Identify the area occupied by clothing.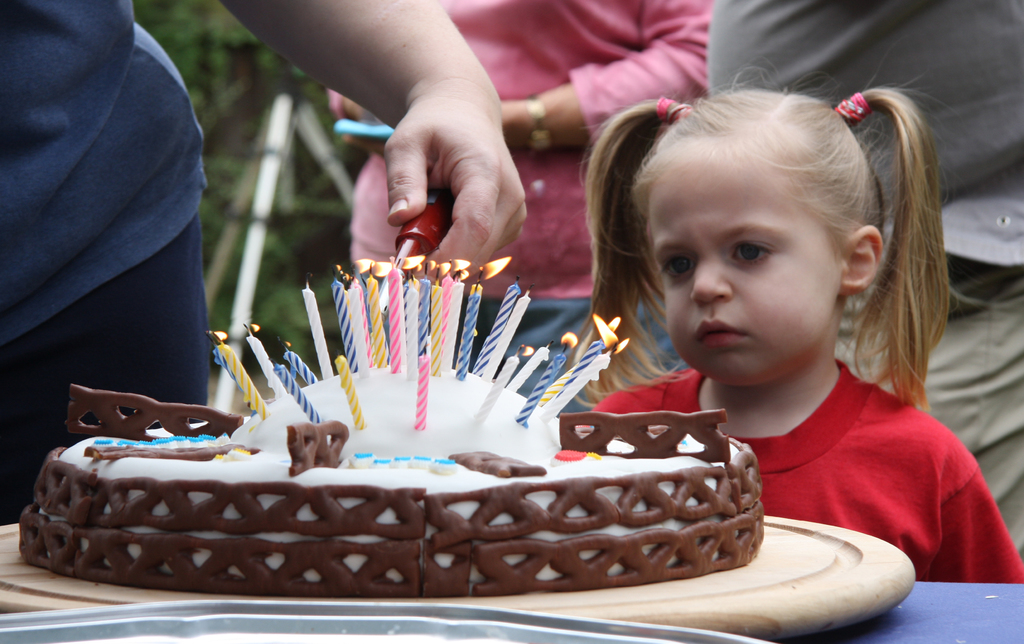
Area: x1=586, y1=364, x2=1023, y2=583.
